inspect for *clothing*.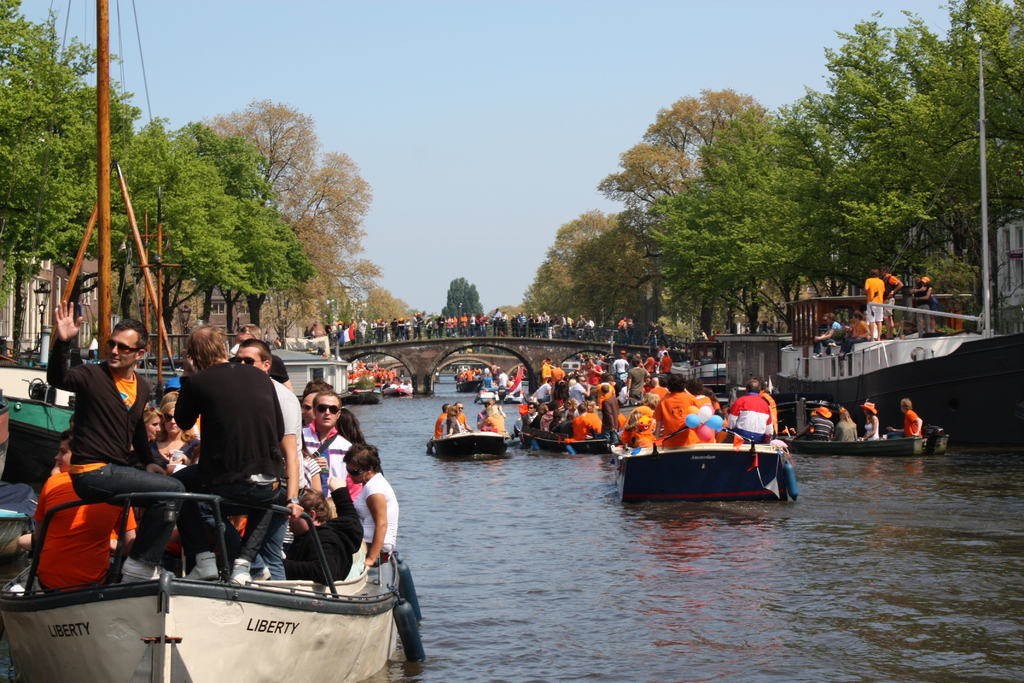
Inspection: rect(49, 345, 188, 571).
